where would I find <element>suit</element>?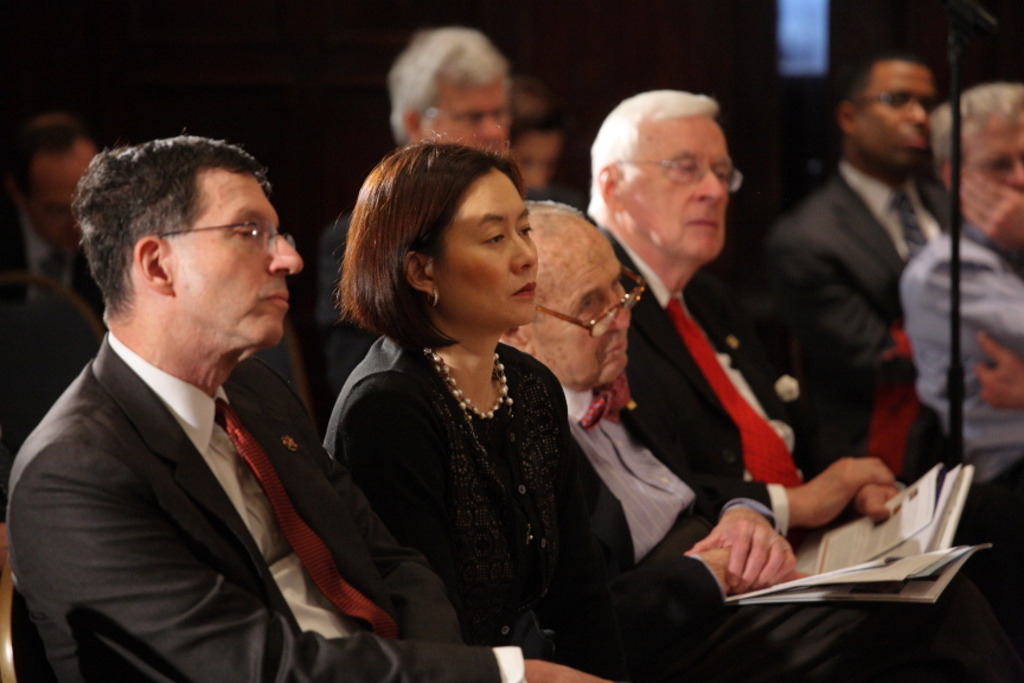
At bbox(558, 352, 1023, 682).
